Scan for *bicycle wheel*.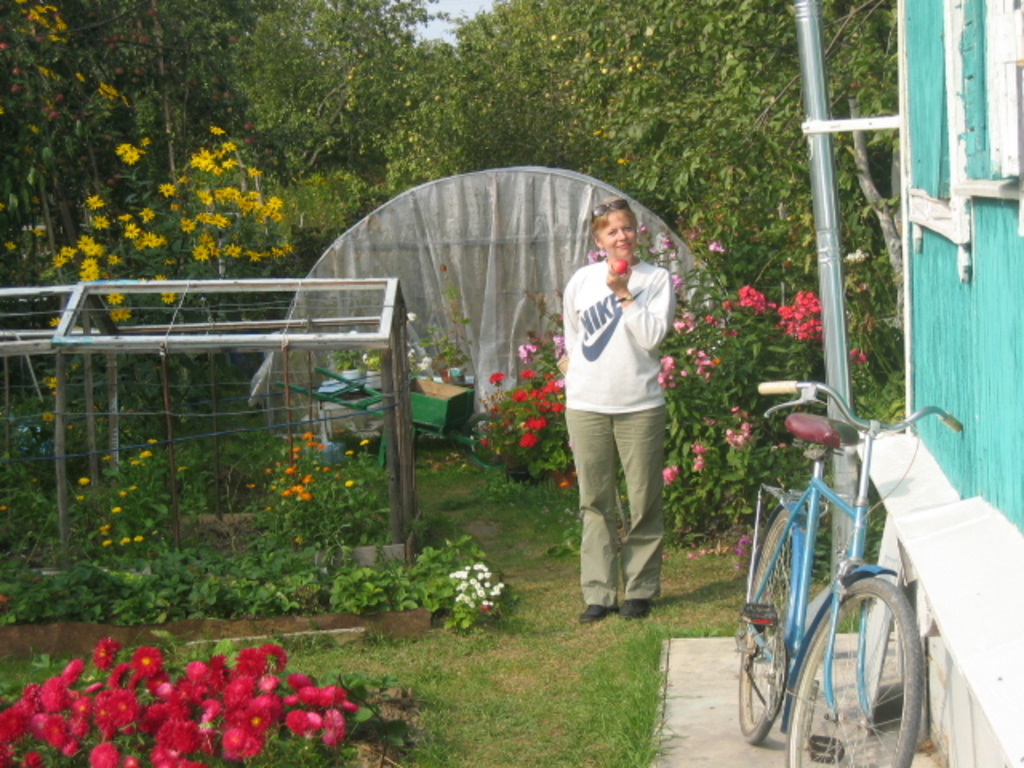
Scan result: 739,501,803,746.
